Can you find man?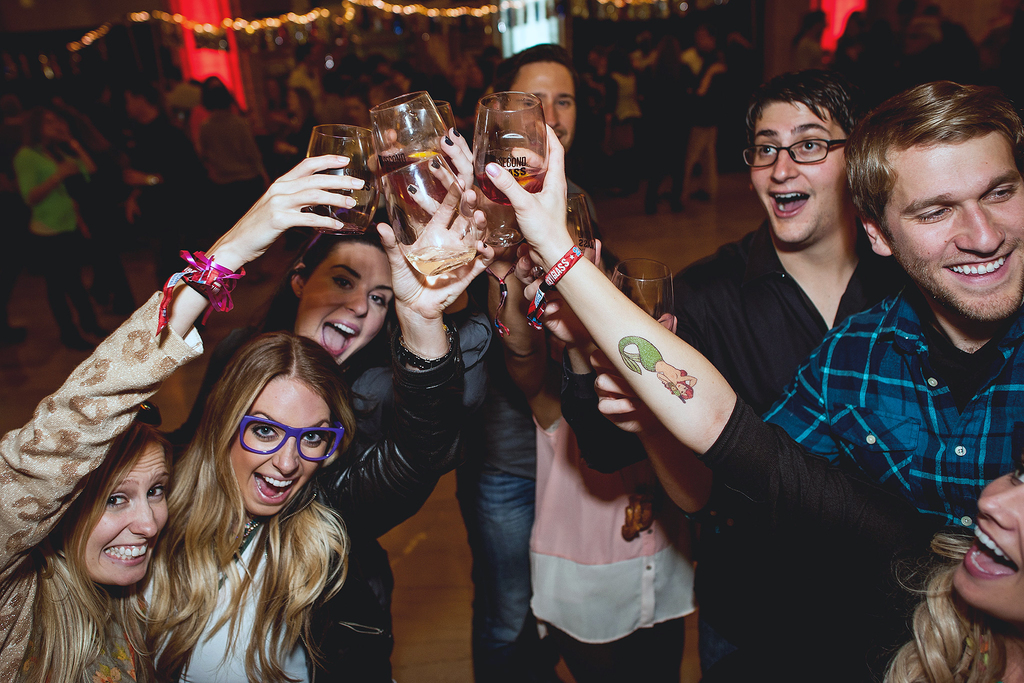
Yes, bounding box: (left=593, top=65, right=899, bottom=682).
